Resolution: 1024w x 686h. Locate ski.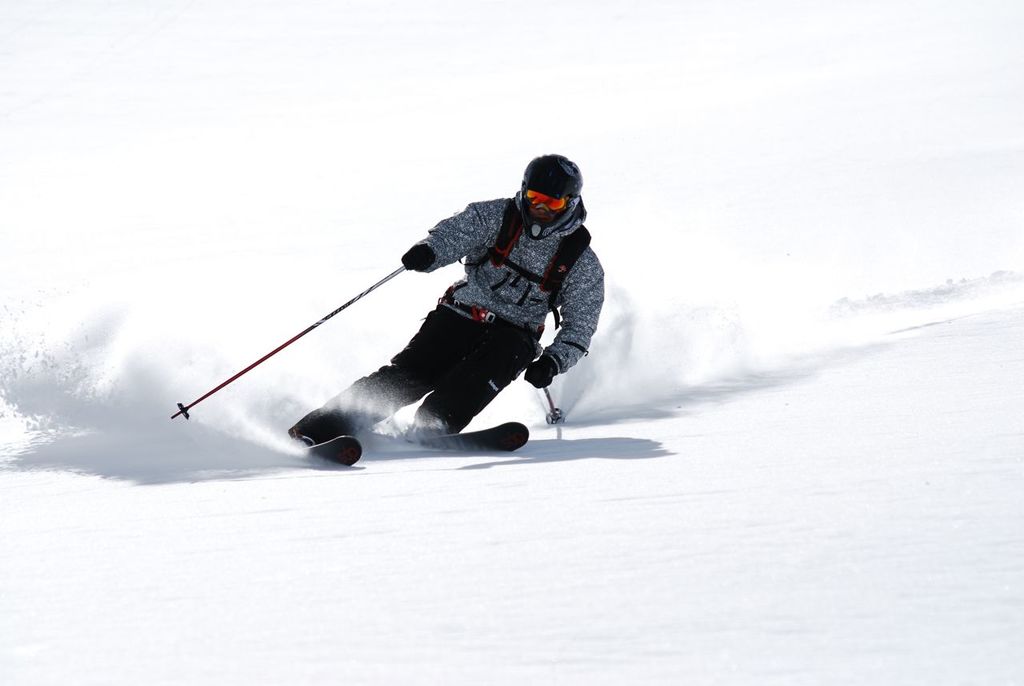
x1=287, y1=429, x2=374, y2=468.
